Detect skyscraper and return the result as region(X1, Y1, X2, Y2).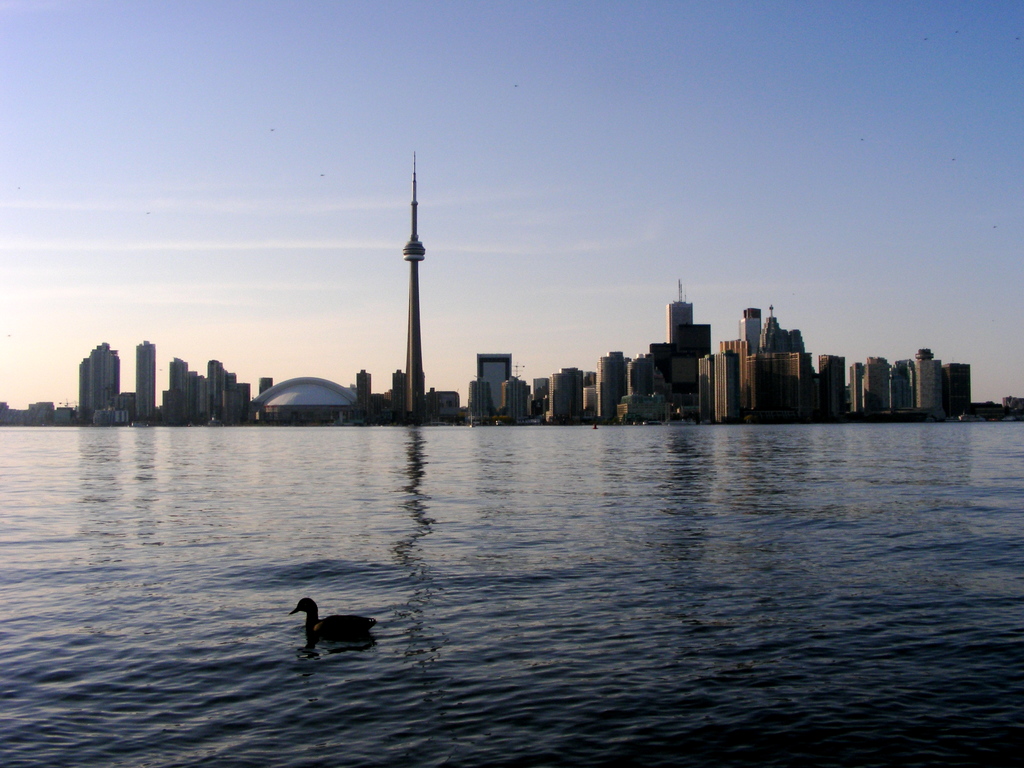
region(623, 353, 658, 401).
